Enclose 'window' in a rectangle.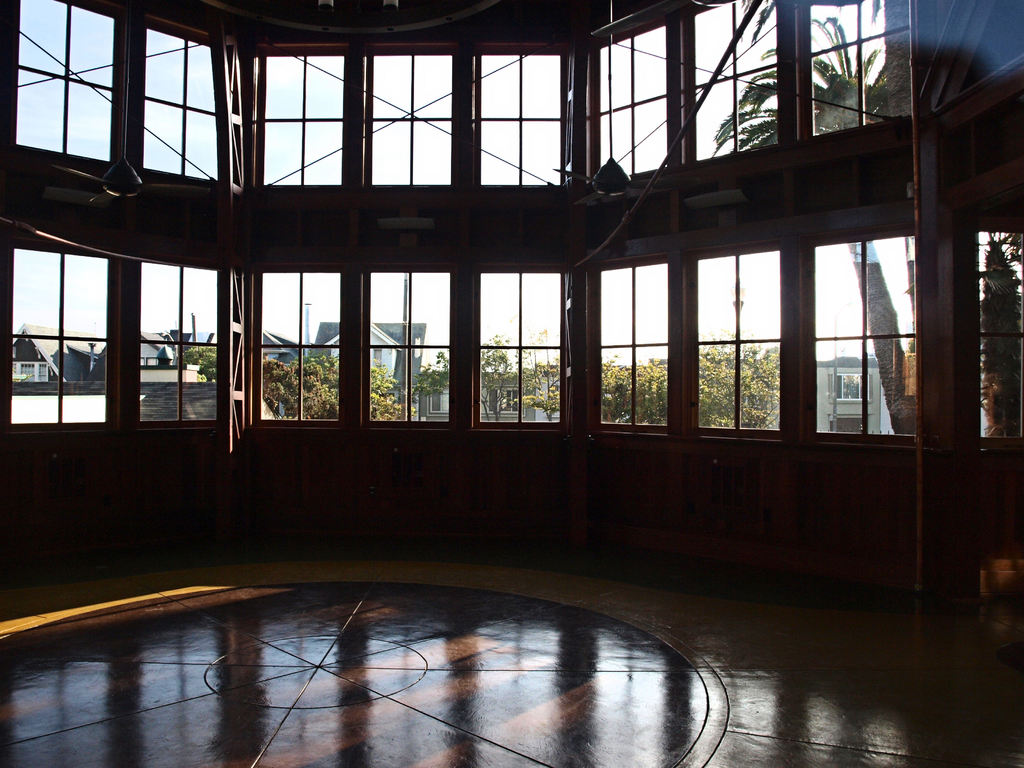
<bbox>364, 267, 456, 431</bbox>.
